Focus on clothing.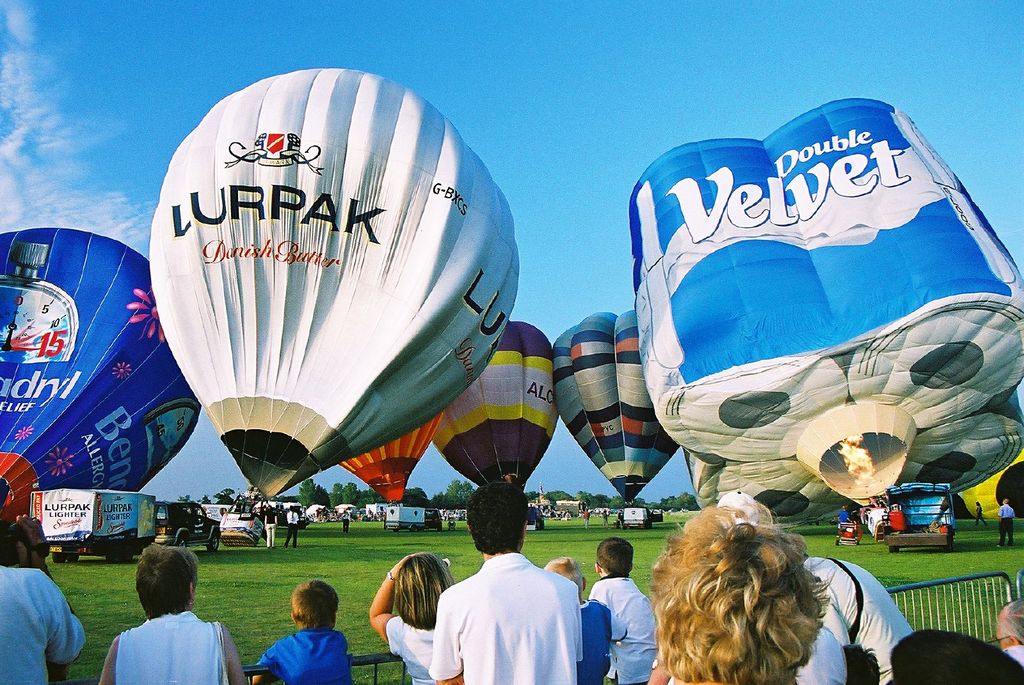
Focused at locate(385, 615, 438, 684).
